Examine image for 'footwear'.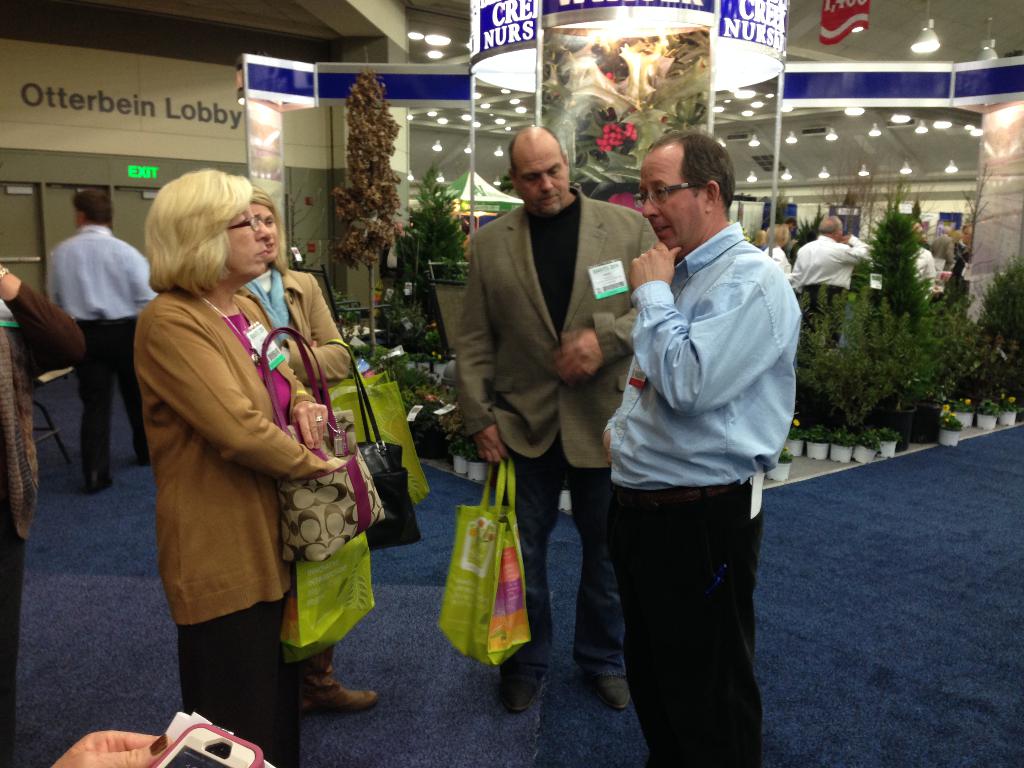
Examination result: 281/669/366/735.
